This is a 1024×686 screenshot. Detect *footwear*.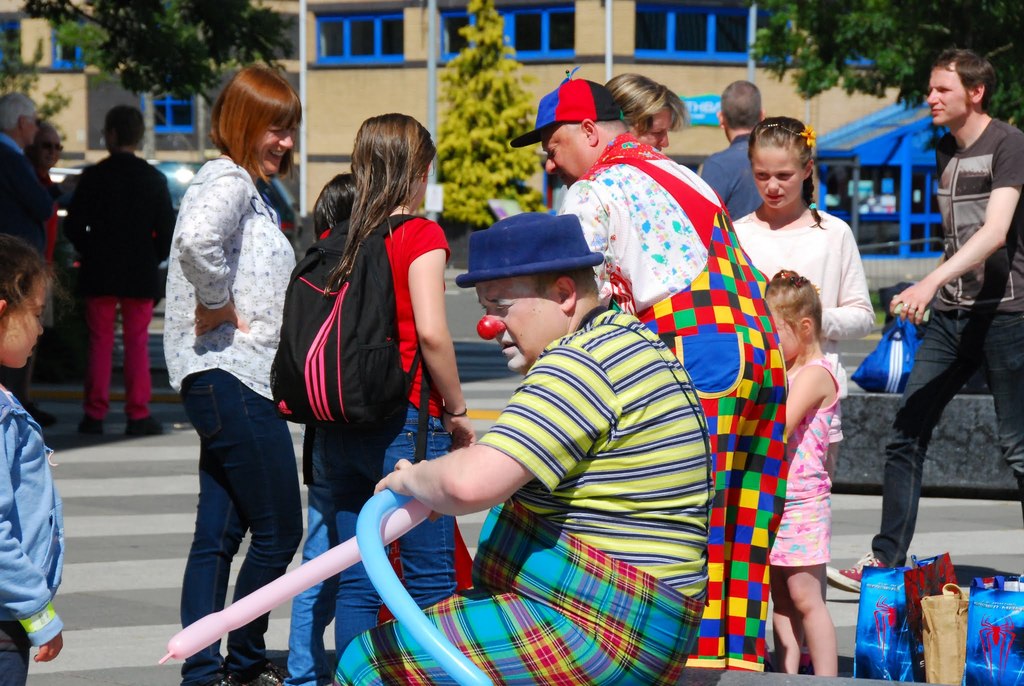
bbox(225, 660, 289, 685).
